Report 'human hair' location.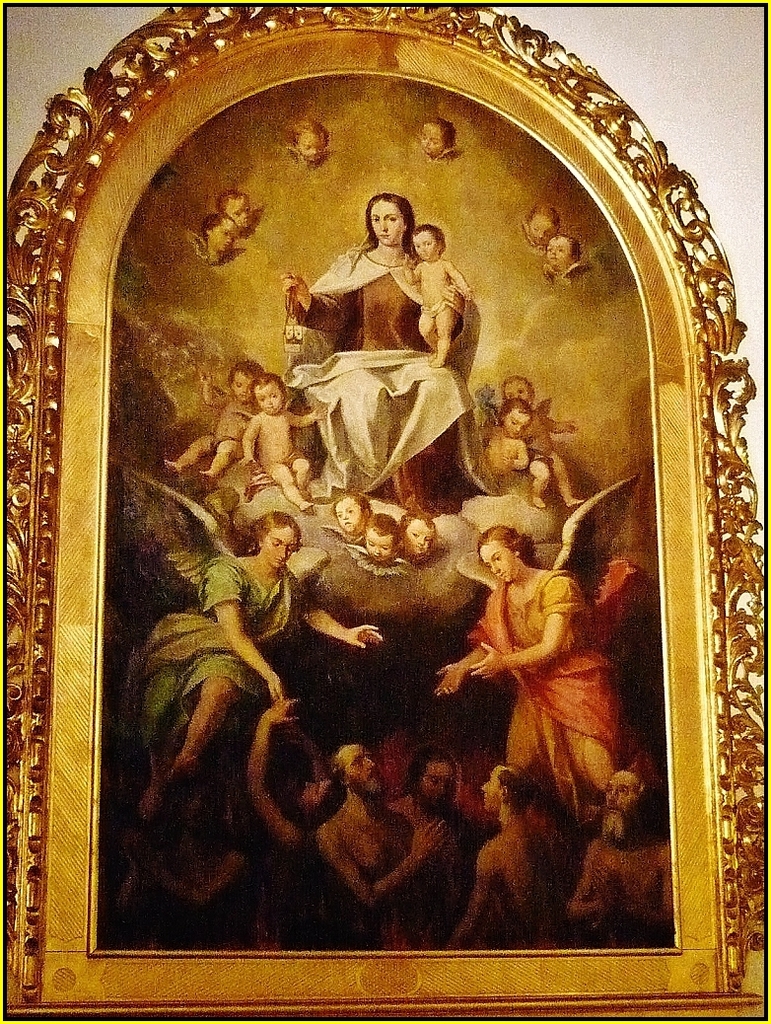
Report: {"x1": 401, "y1": 506, "x2": 437, "y2": 533}.
